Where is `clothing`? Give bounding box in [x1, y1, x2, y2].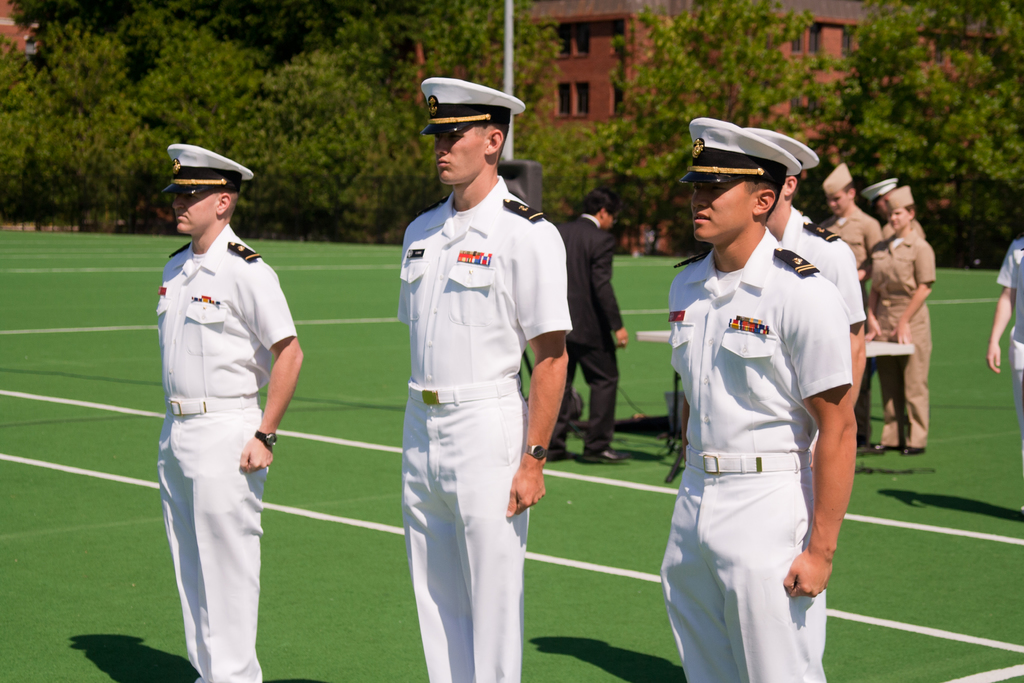
[399, 177, 572, 682].
